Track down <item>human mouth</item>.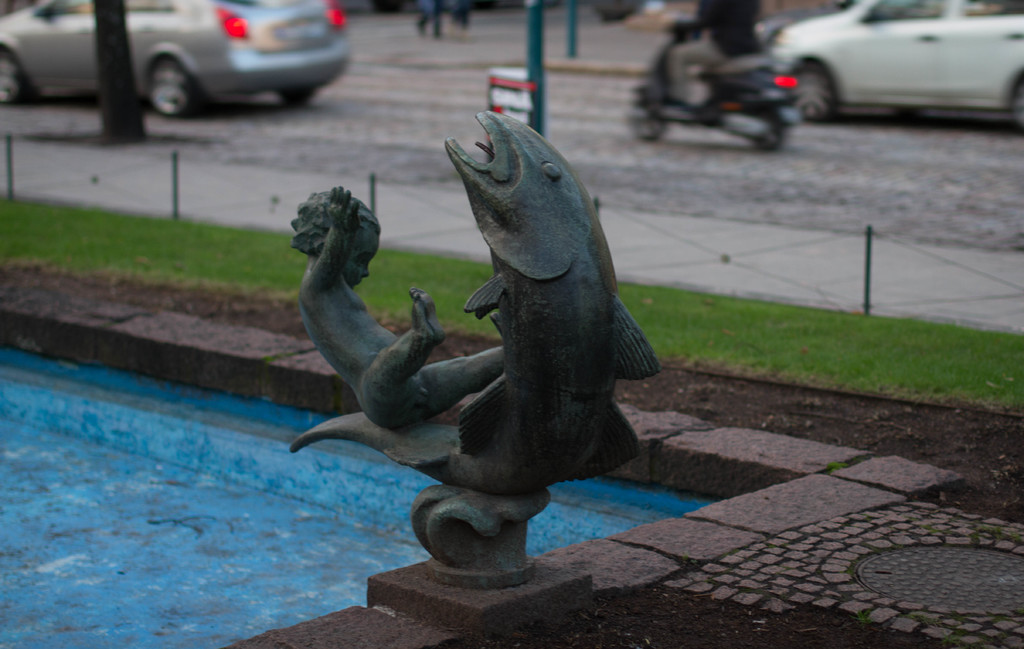
Tracked to pyautogui.locateOnScreen(354, 281, 364, 288).
